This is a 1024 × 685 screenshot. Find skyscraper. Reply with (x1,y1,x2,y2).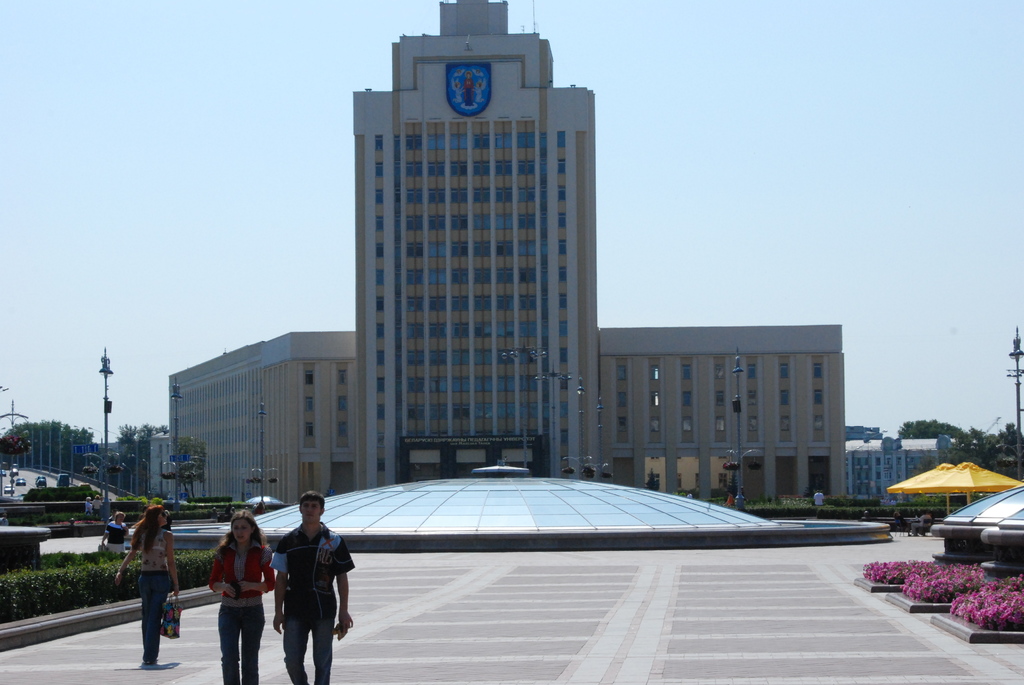
(159,2,848,512).
